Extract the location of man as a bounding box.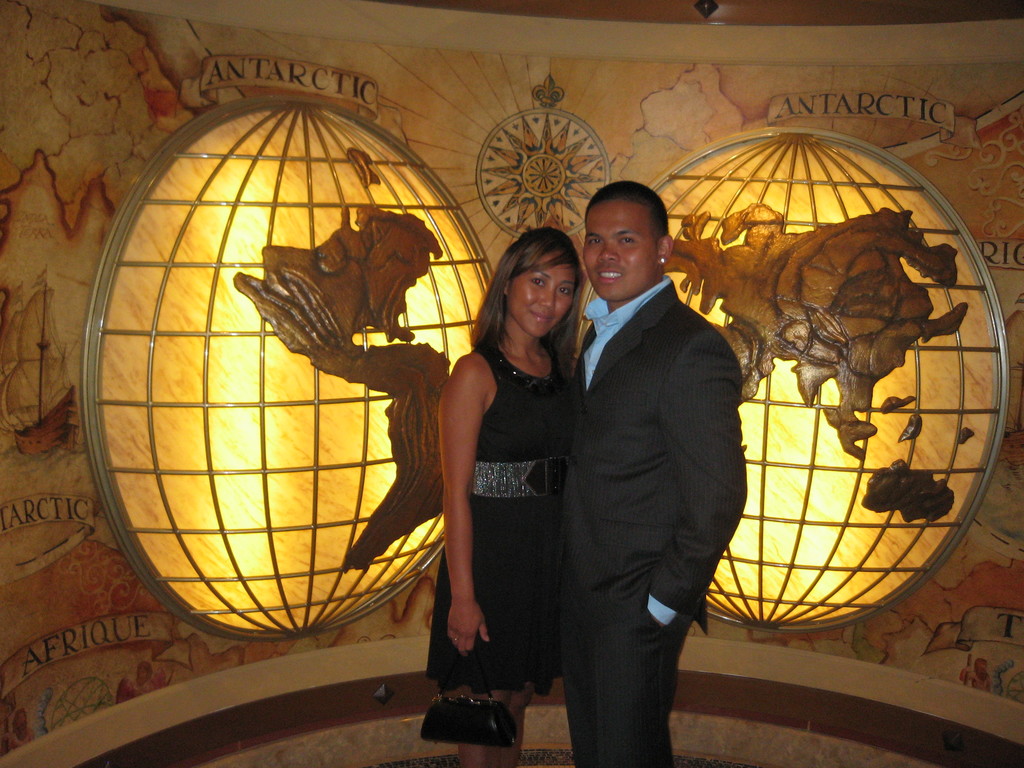
(540, 141, 758, 767).
